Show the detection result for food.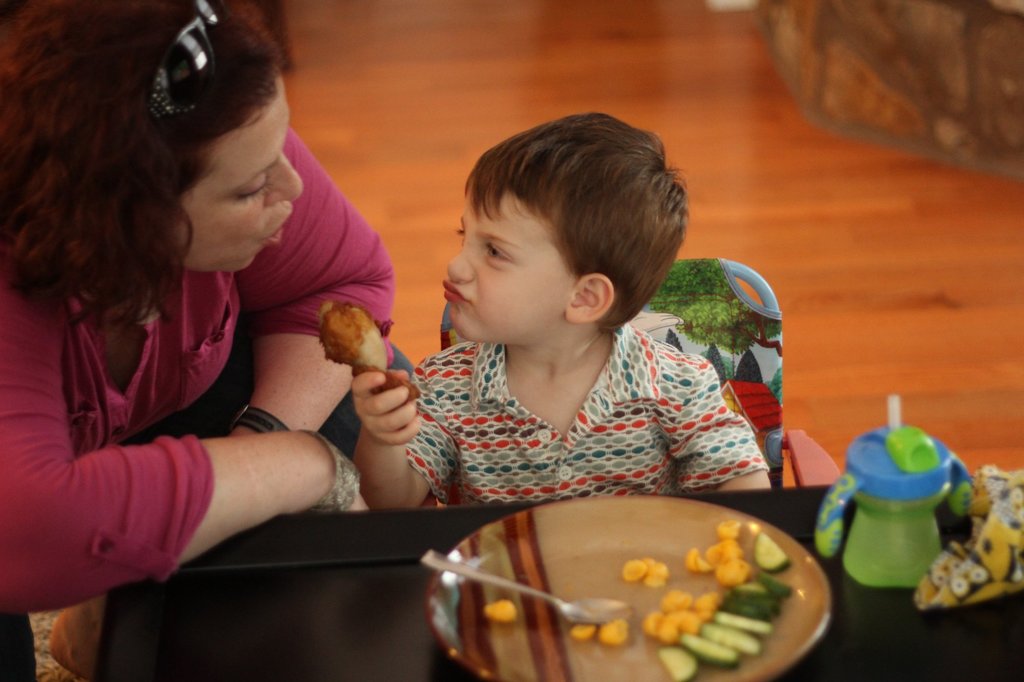
select_region(304, 302, 389, 381).
